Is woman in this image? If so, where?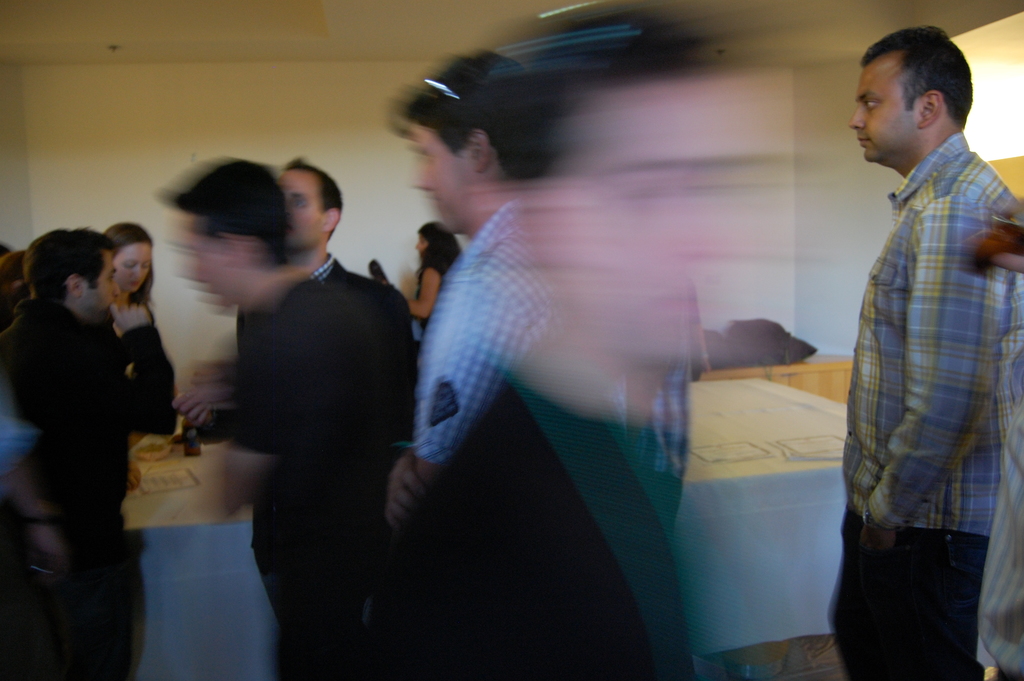
Yes, at select_region(98, 214, 164, 449).
